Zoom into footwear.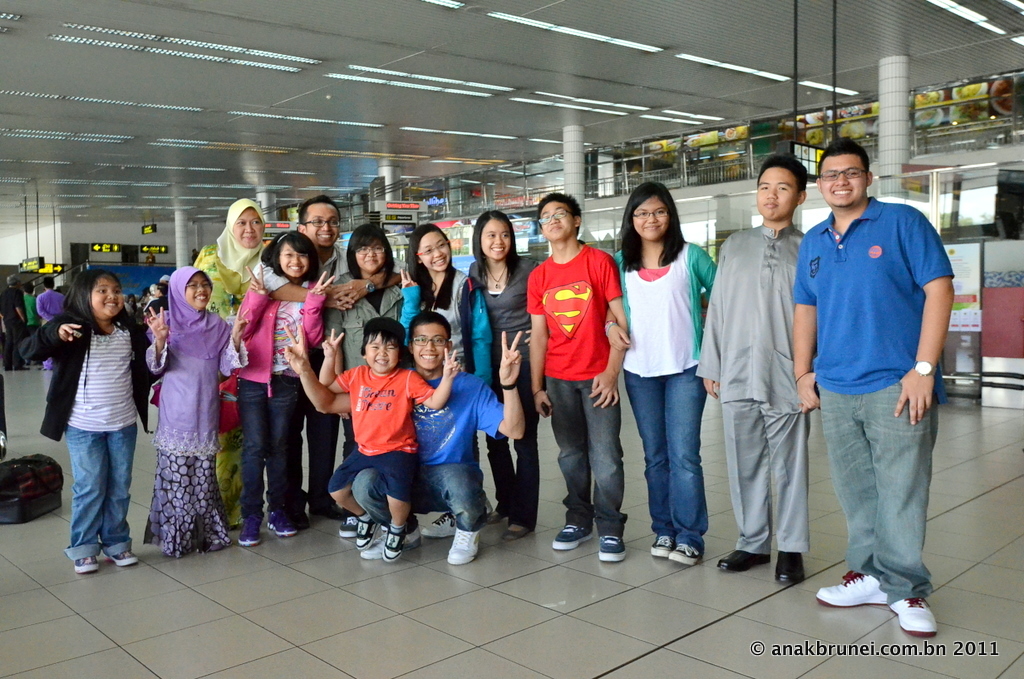
Zoom target: x1=266 y1=507 x2=294 y2=536.
